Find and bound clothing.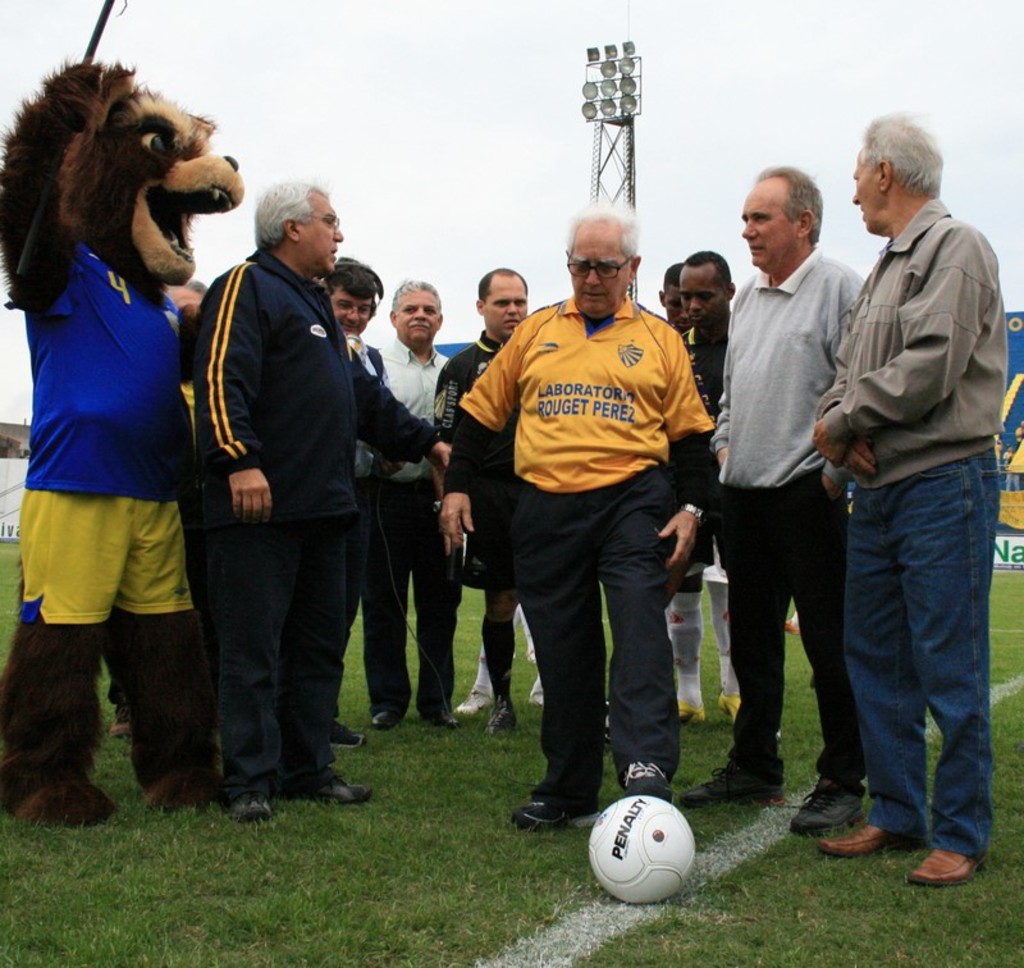
Bound: <region>430, 329, 513, 597</region>.
